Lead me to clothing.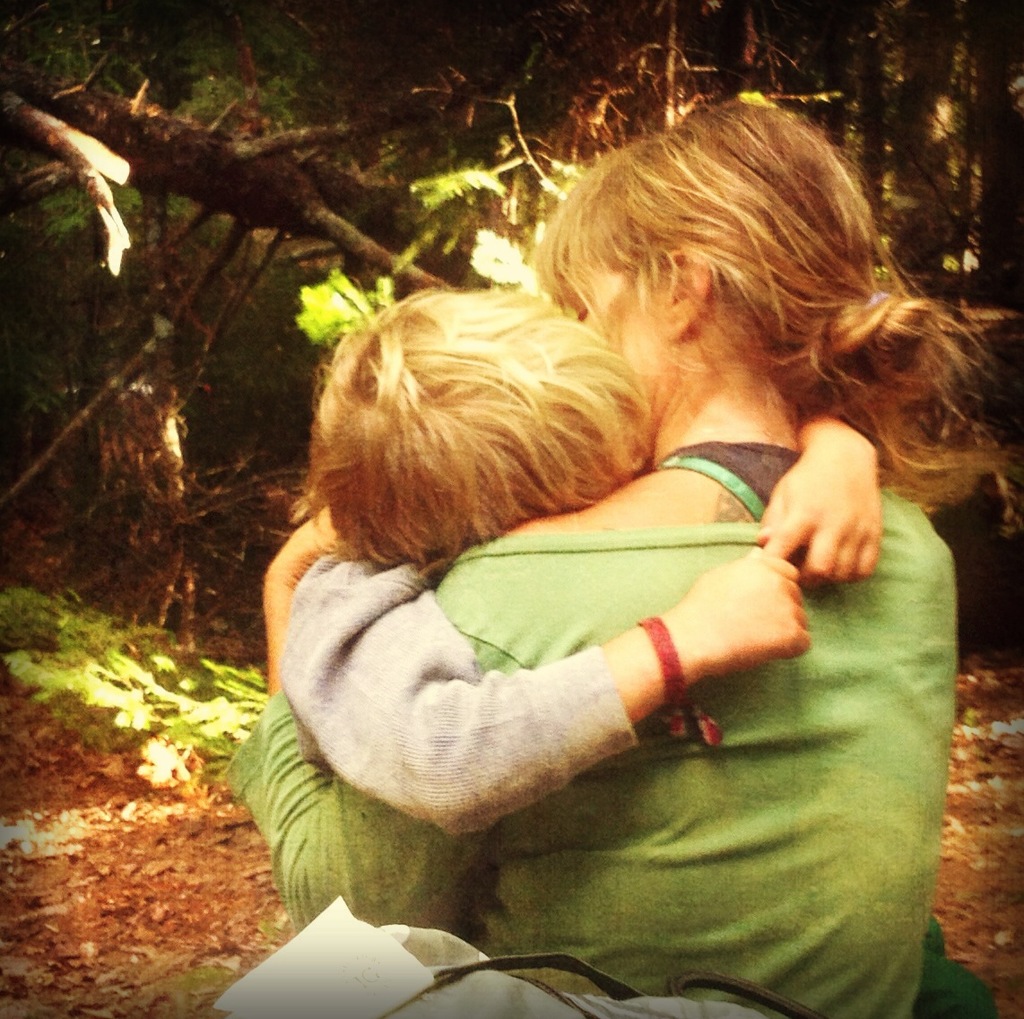
Lead to [x1=276, y1=549, x2=639, y2=832].
